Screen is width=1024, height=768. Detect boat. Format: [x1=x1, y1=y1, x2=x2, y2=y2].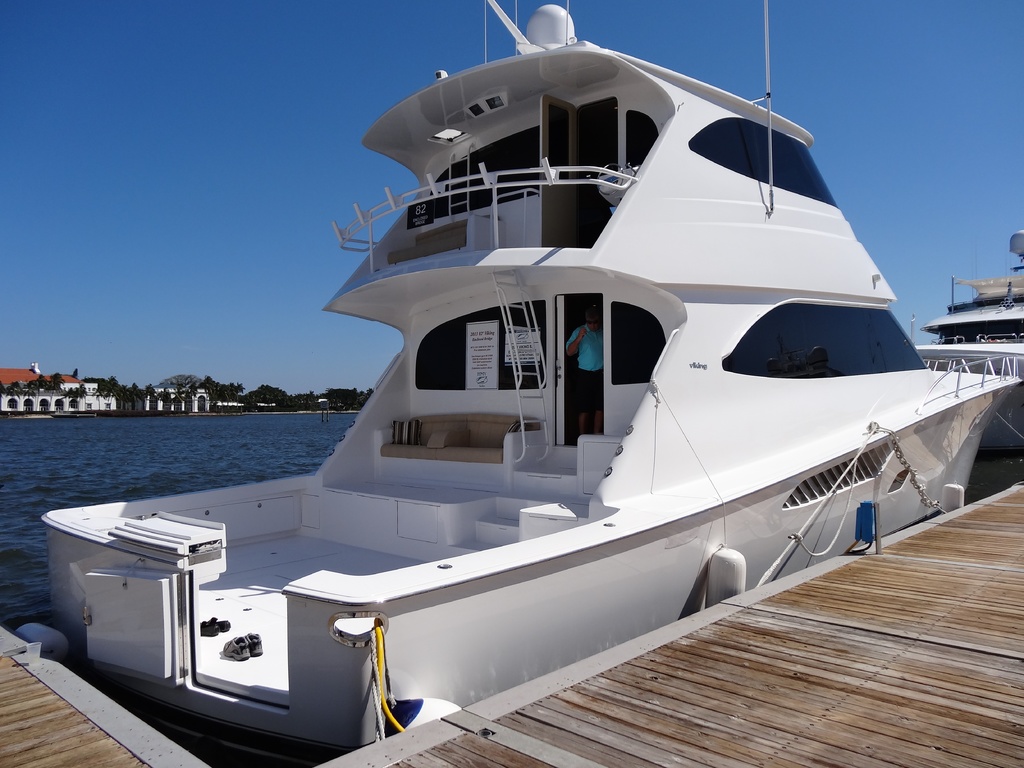
[x1=40, y1=0, x2=1023, y2=758].
